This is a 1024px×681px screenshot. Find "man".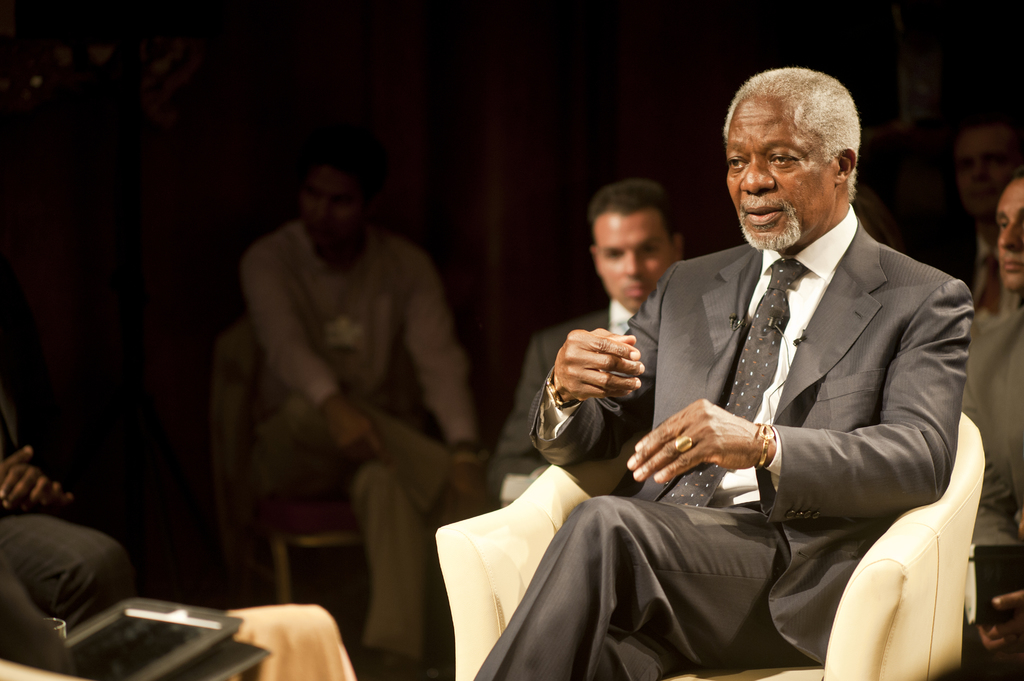
Bounding box: (550, 76, 983, 668).
